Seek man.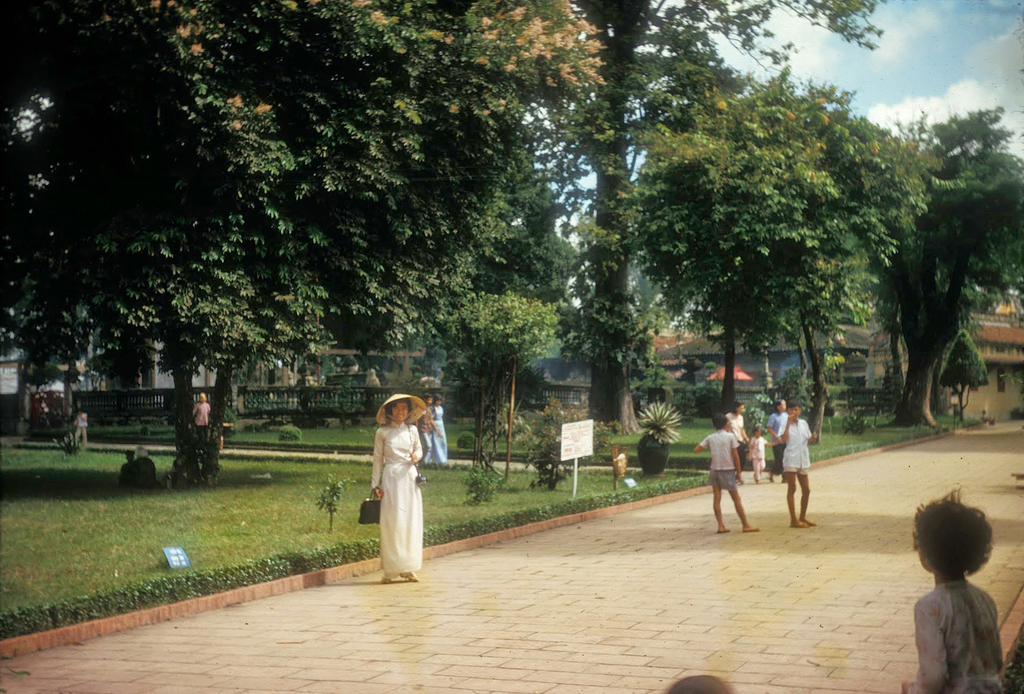
crop(723, 404, 751, 480).
